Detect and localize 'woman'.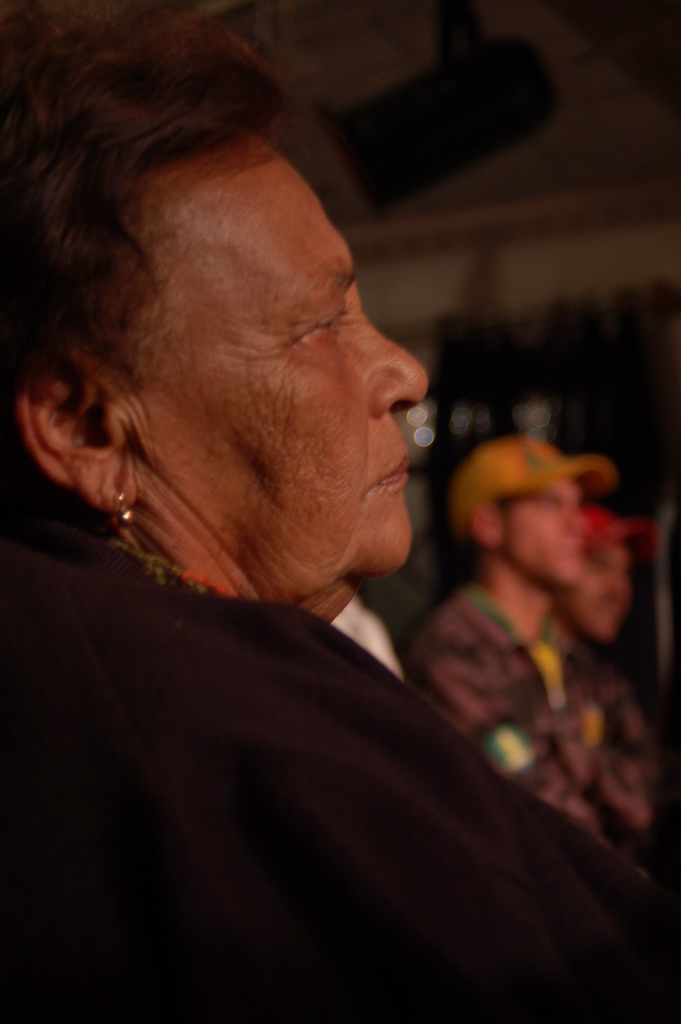
Localized at x1=0 y1=0 x2=546 y2=916.
